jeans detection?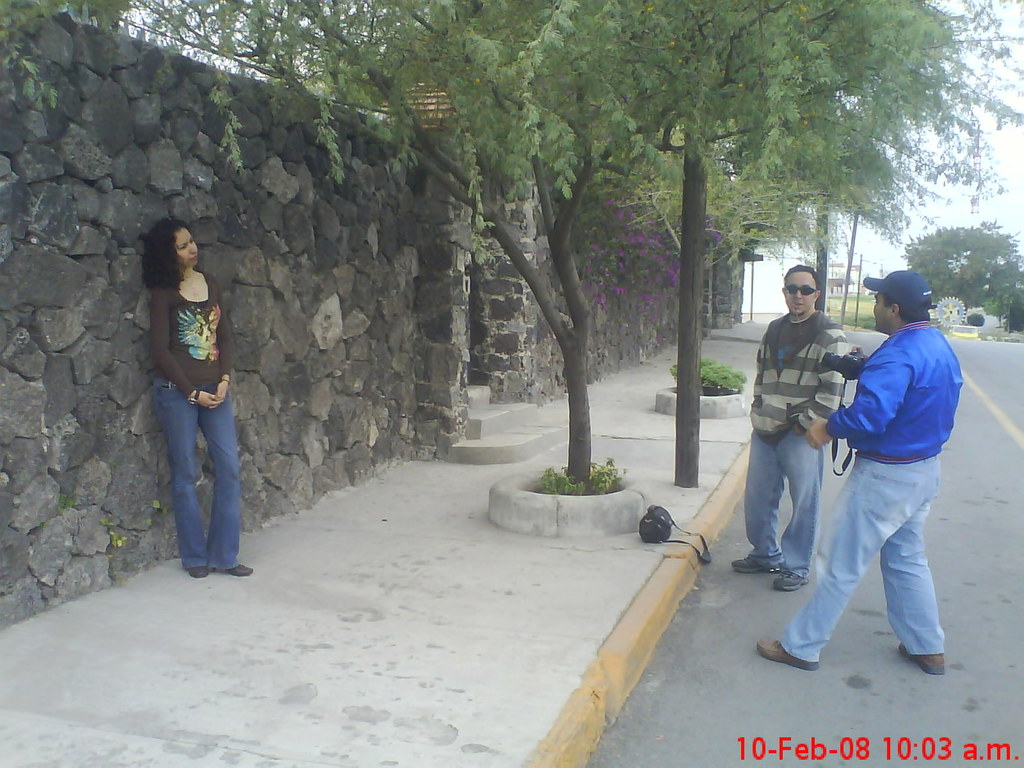
region(753, 429, 828, 586)
